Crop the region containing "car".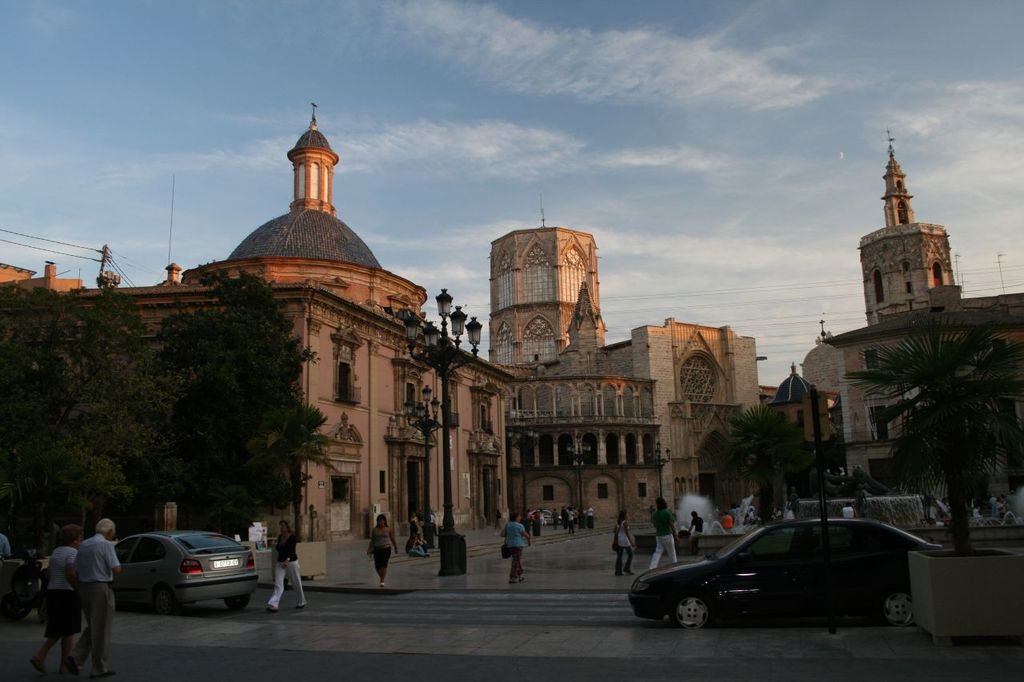
Crop region: box=[88, 527, 262, 616].
